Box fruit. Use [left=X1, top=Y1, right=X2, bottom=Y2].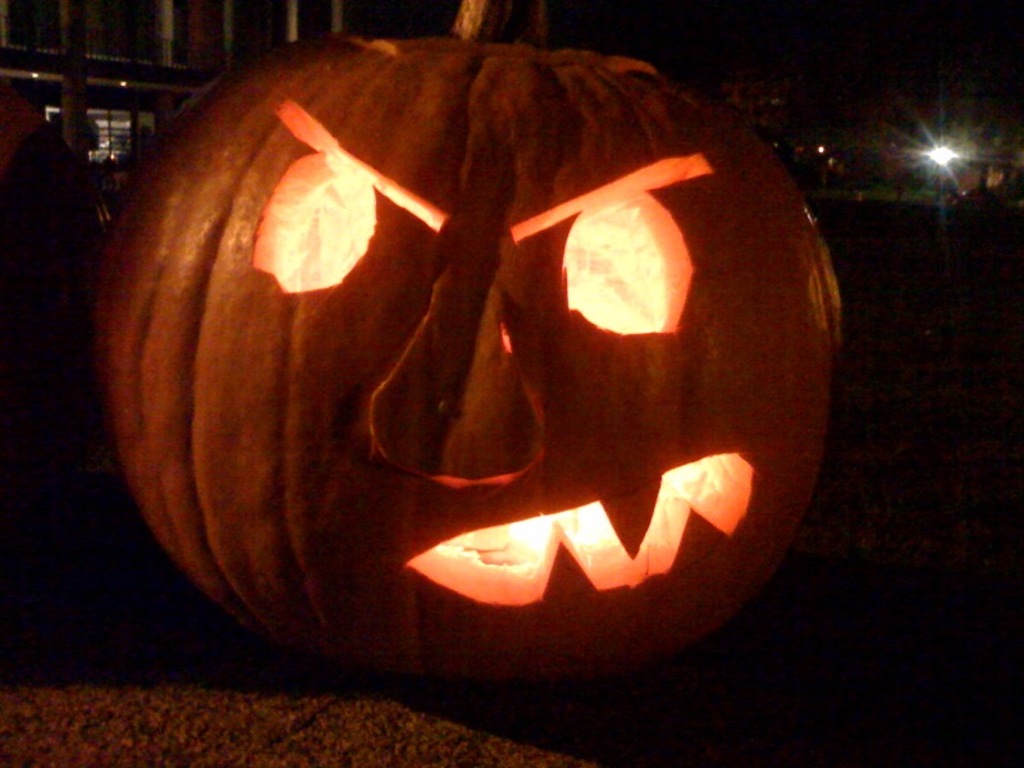
[left=92, top=35, right=846, bottom=695].
